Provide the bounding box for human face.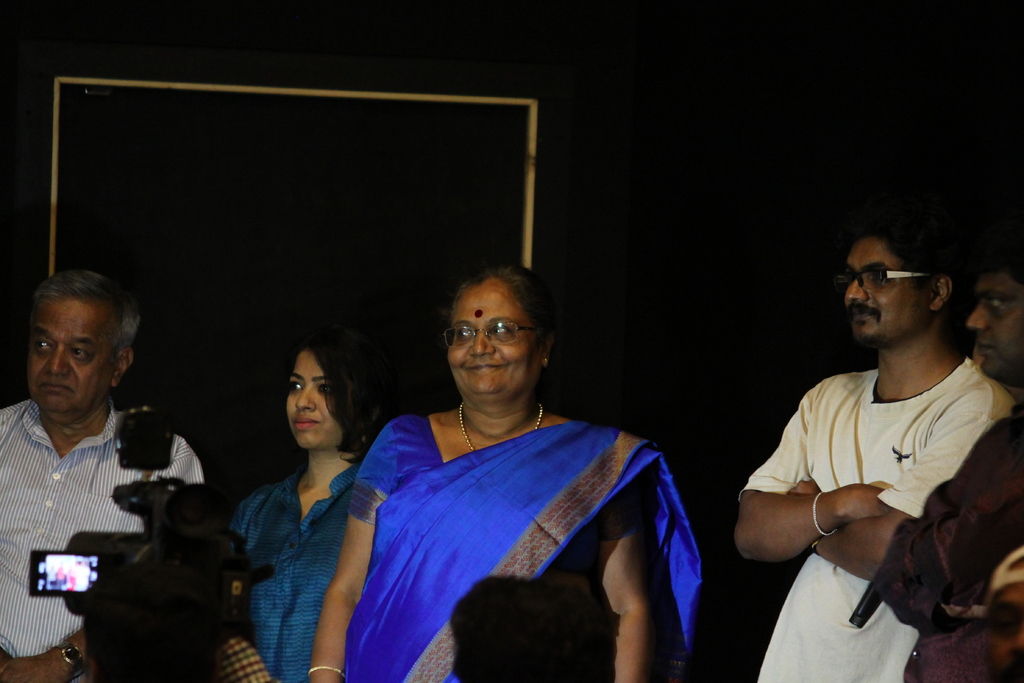
[840, 236, 925, 343].
